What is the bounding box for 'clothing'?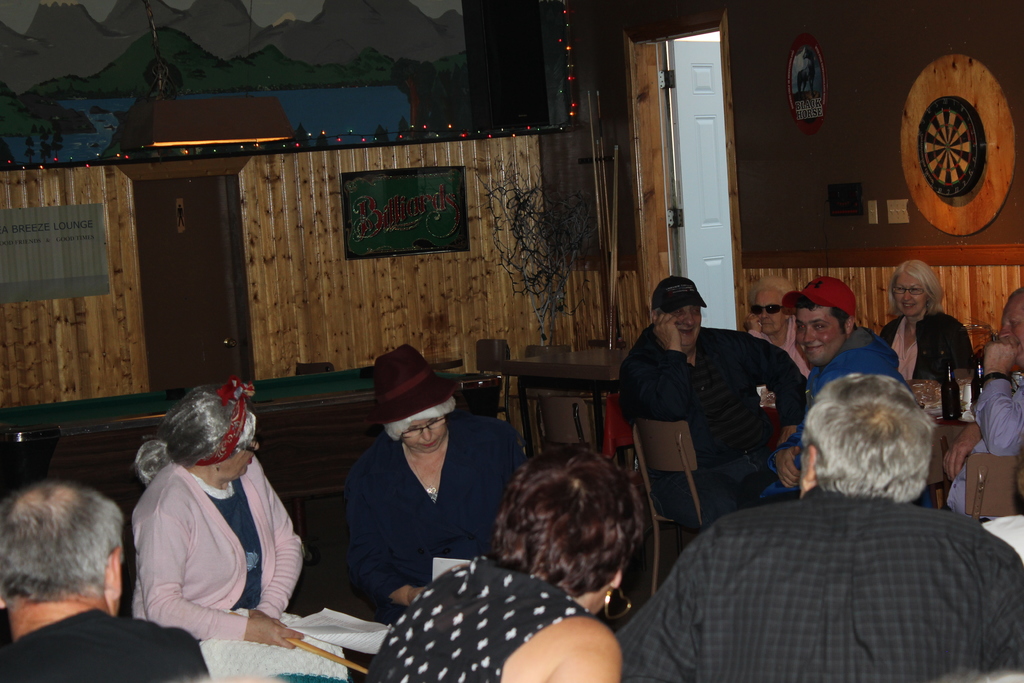
box=[0, 609, 206, 682].
